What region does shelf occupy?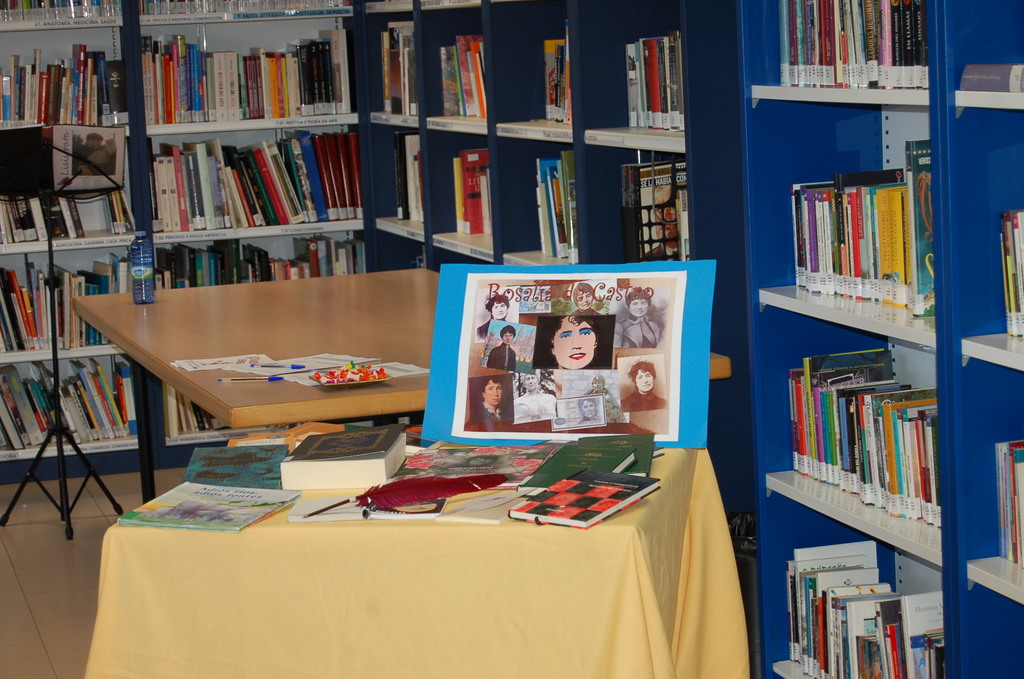
<region>767, 111, 919, 347</region>.
